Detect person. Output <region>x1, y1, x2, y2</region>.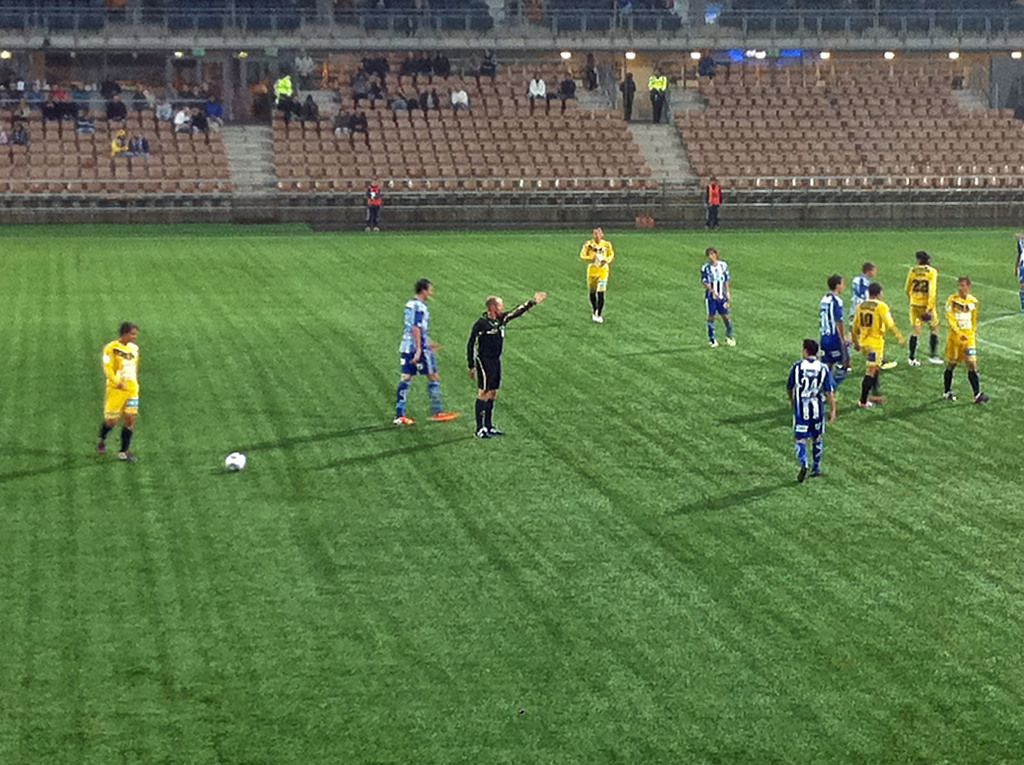
<region>390, 279, 461, 427</region>.
